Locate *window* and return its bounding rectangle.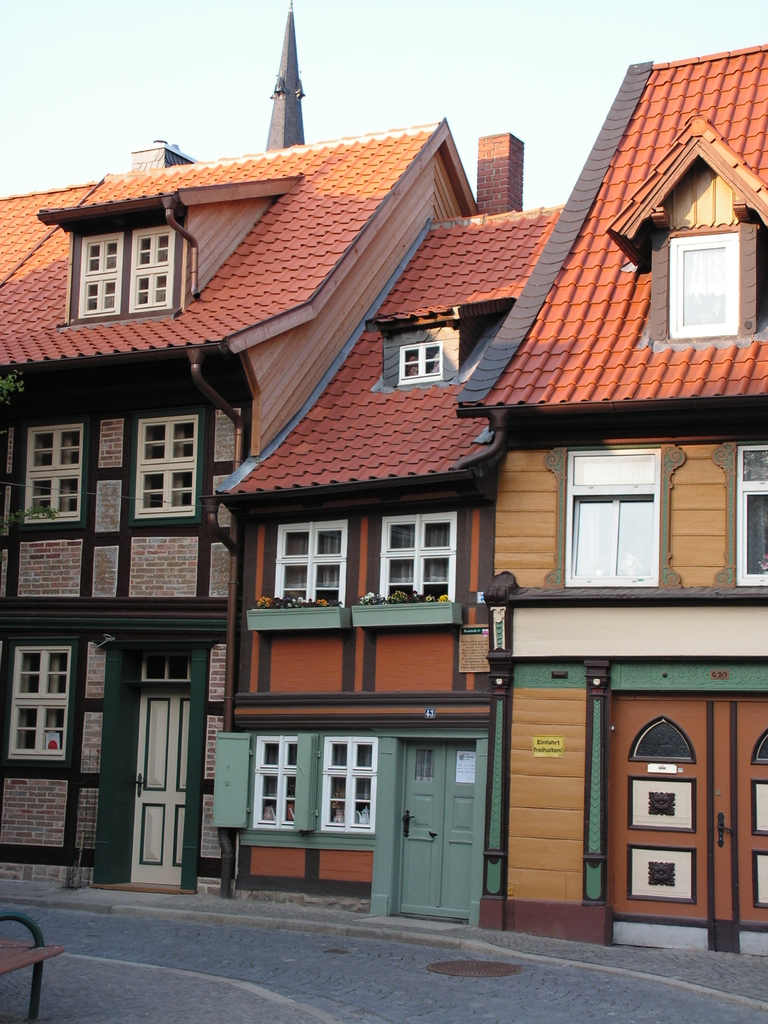
BBox(135, 419, 205, 524).
